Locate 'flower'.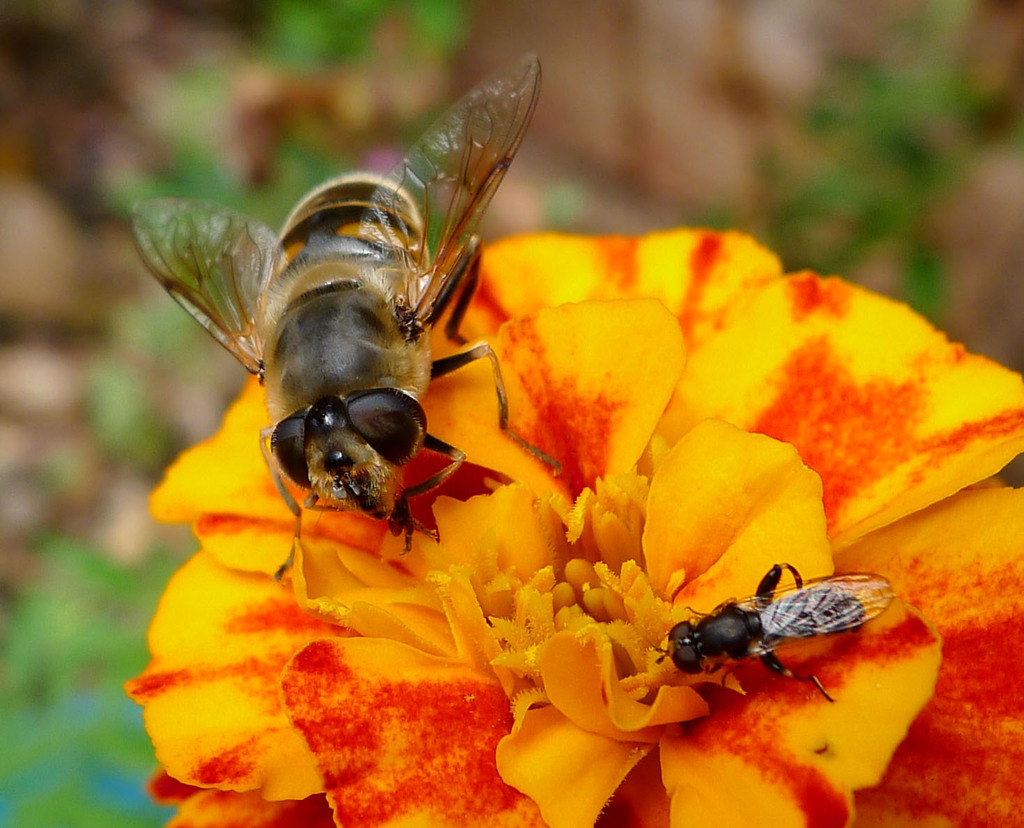
Bounding box: BBox(114, 0, 896, 827).
